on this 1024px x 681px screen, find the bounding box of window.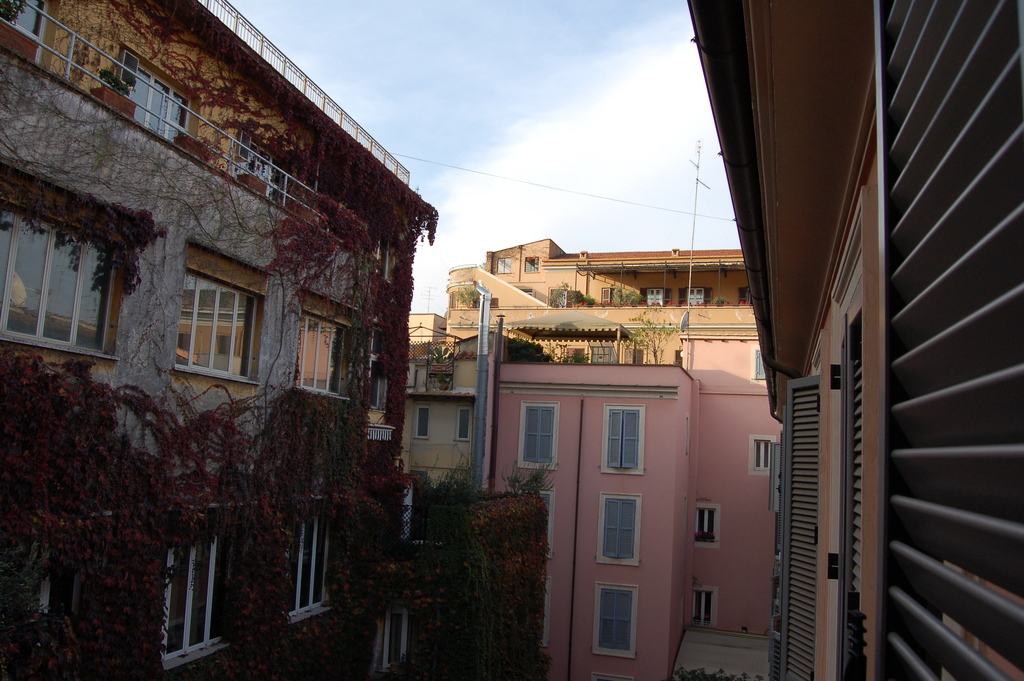
Bounding box: l=365, t=318, r=392, b=415.
